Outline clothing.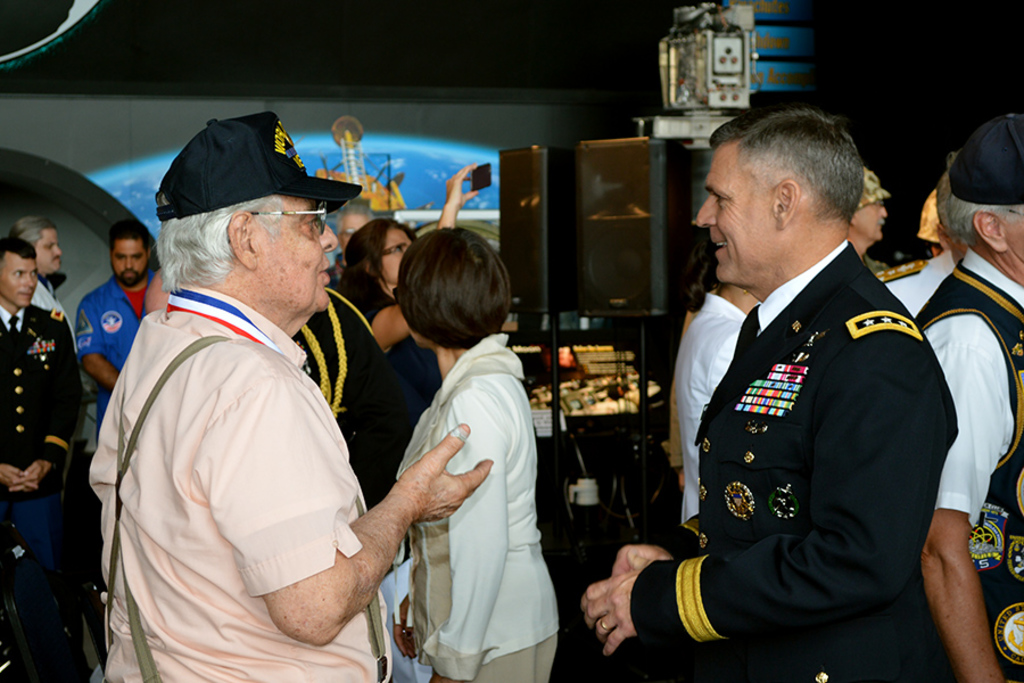
Outline: bbox=[302, 271, 421, 487].
